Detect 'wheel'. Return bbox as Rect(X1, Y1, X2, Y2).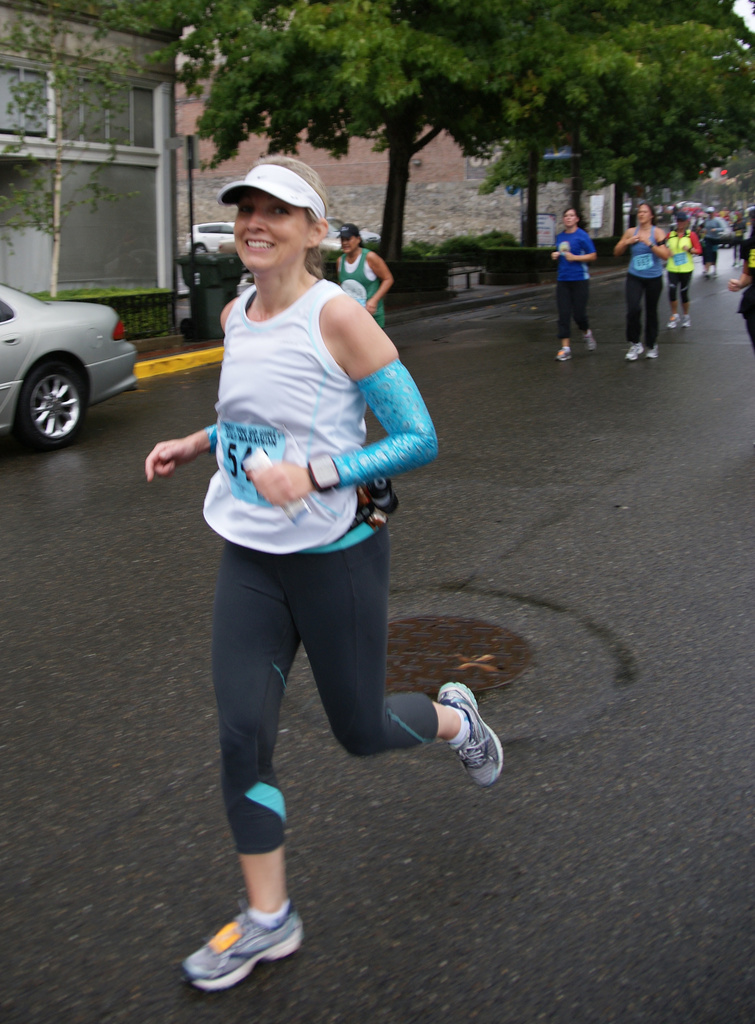
Rect(193, 245, 207, 252).
